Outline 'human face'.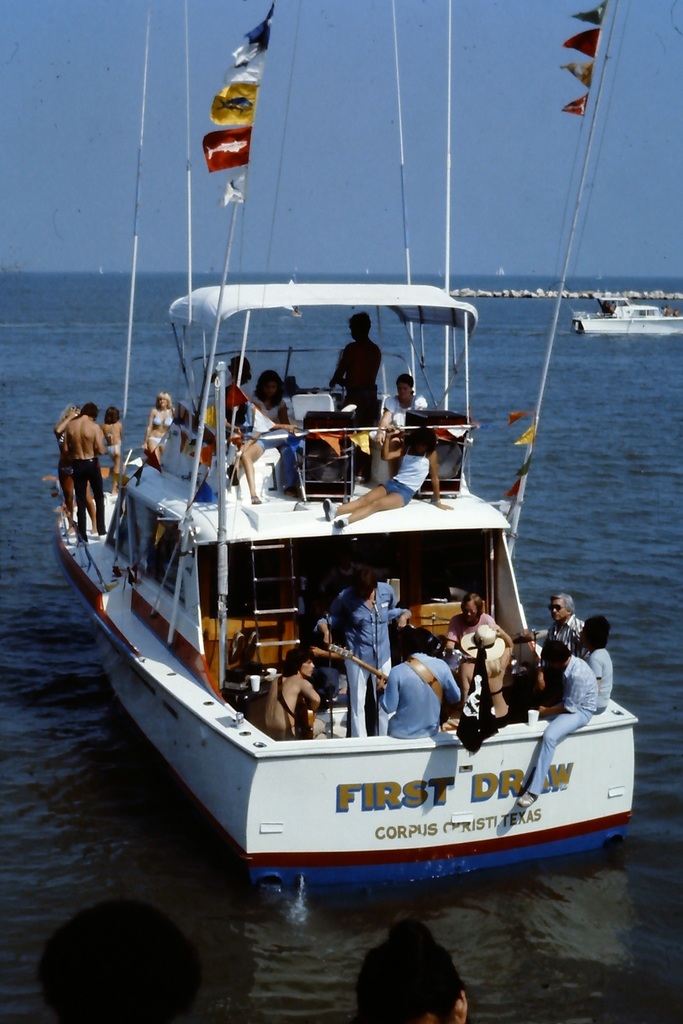
Outline: detection(396, 382, 410, 396).
